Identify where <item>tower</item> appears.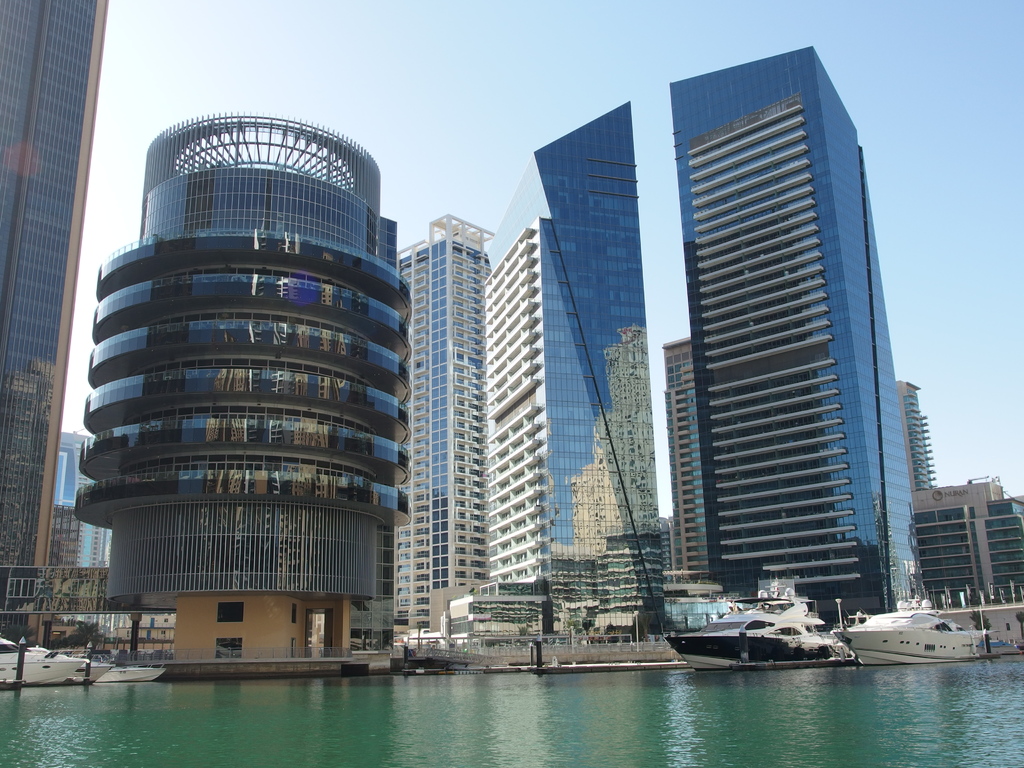
Appears at Rect(390, 208, 493, 625).
